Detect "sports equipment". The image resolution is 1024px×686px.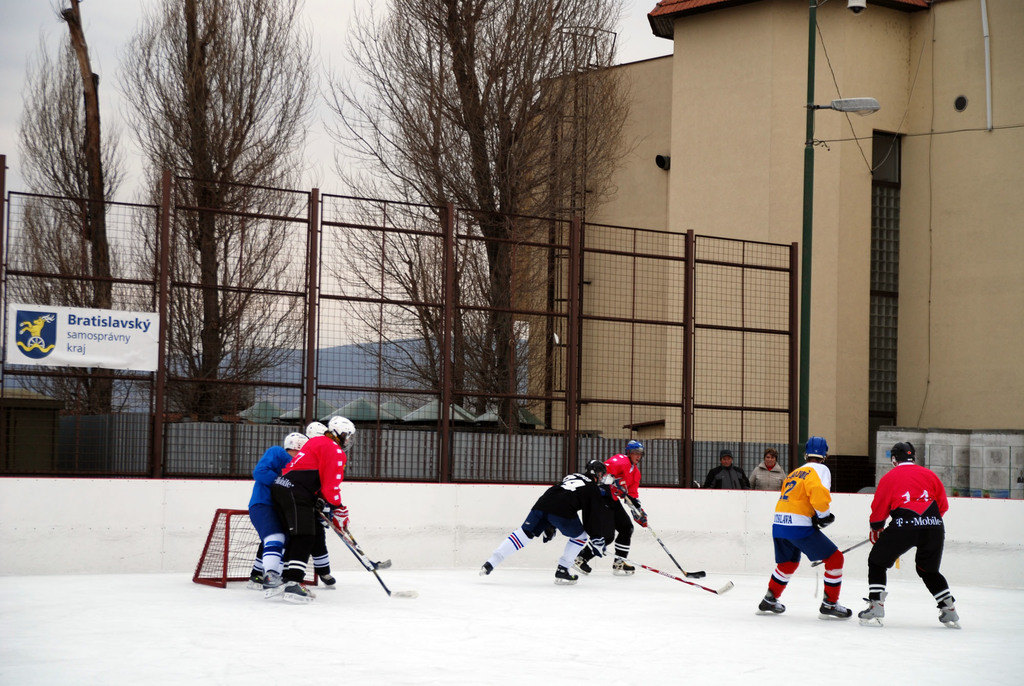
bbox=[477, 561, 493, 575].
